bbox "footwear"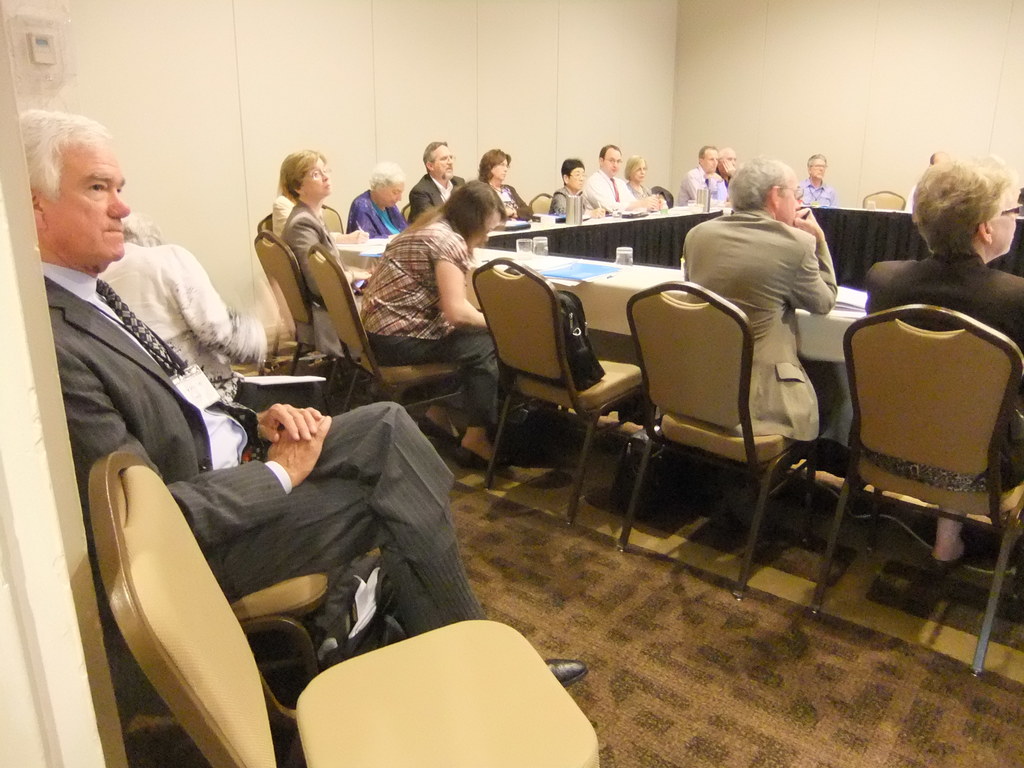
<box>456,442,514,468</box>
